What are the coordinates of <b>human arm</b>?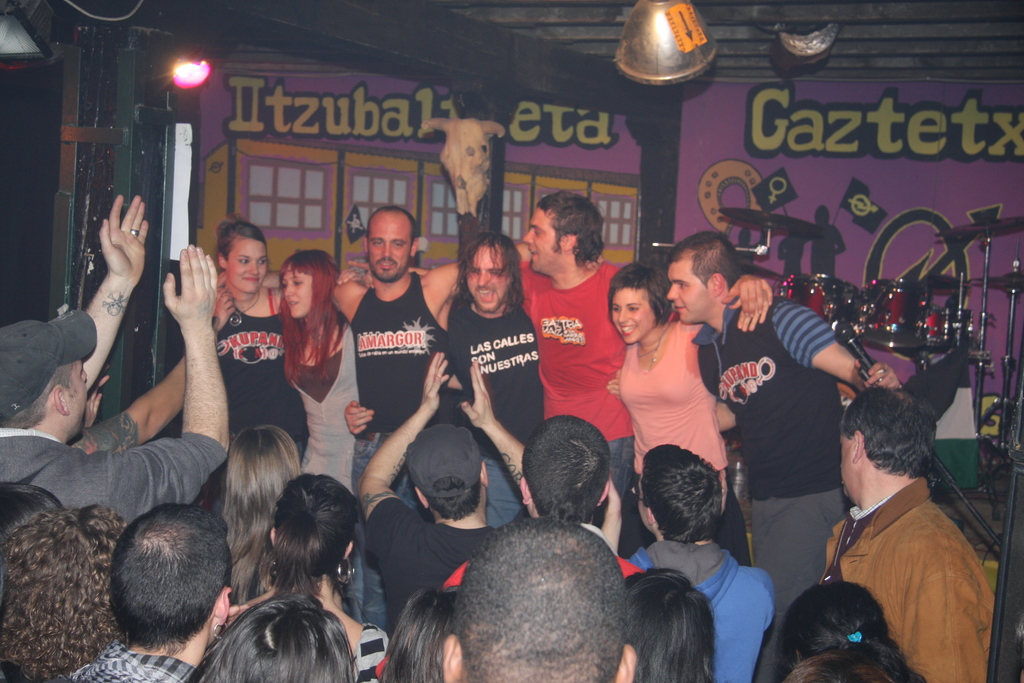
x1=605, y1=366, x2=737, y2=432.
